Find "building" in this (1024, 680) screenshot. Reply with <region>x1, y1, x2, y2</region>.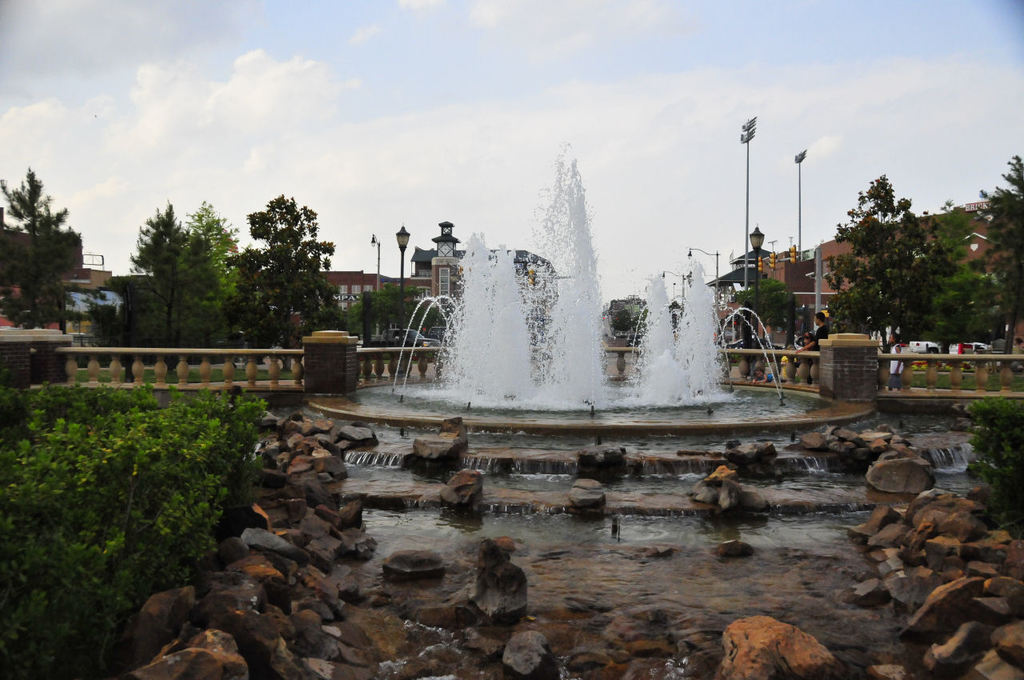
<region>711, 201, 1009, 351</region>.
